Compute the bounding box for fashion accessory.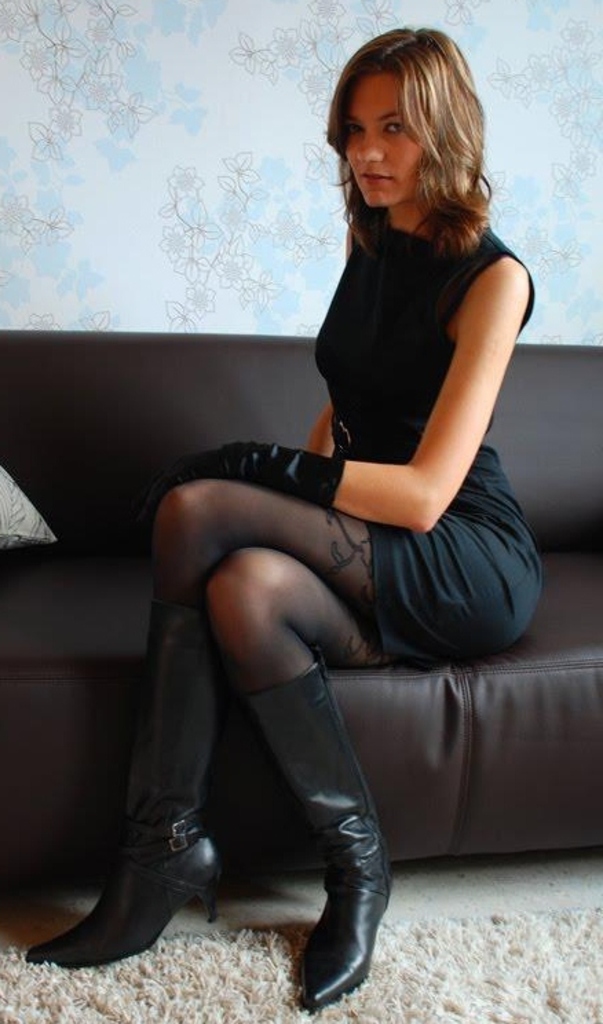
left=129, top=438, right=346, bottom=560.
